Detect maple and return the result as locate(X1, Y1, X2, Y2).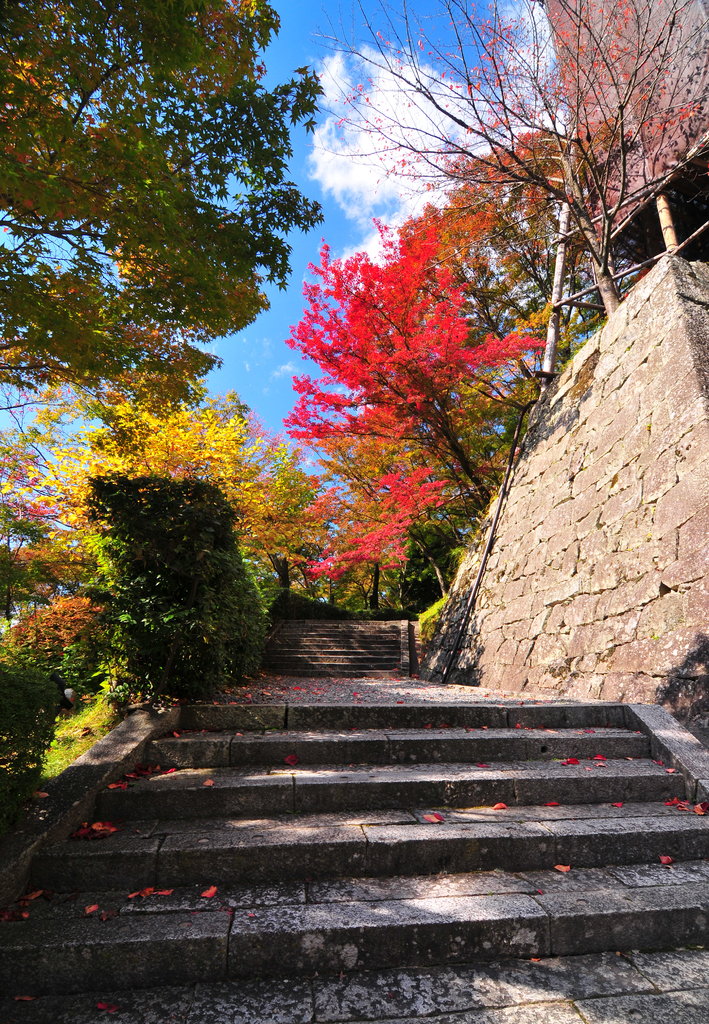
locate(439, 131, 567, 307).
